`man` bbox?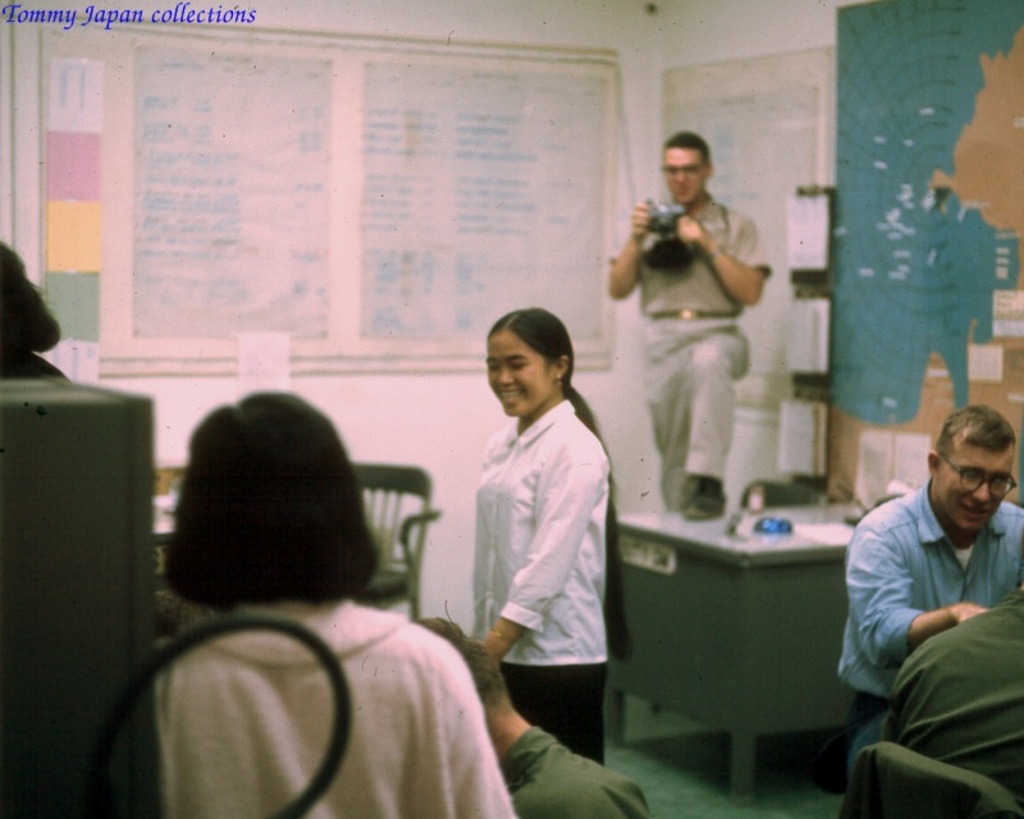
l=406, t=612, r=657, b=818
